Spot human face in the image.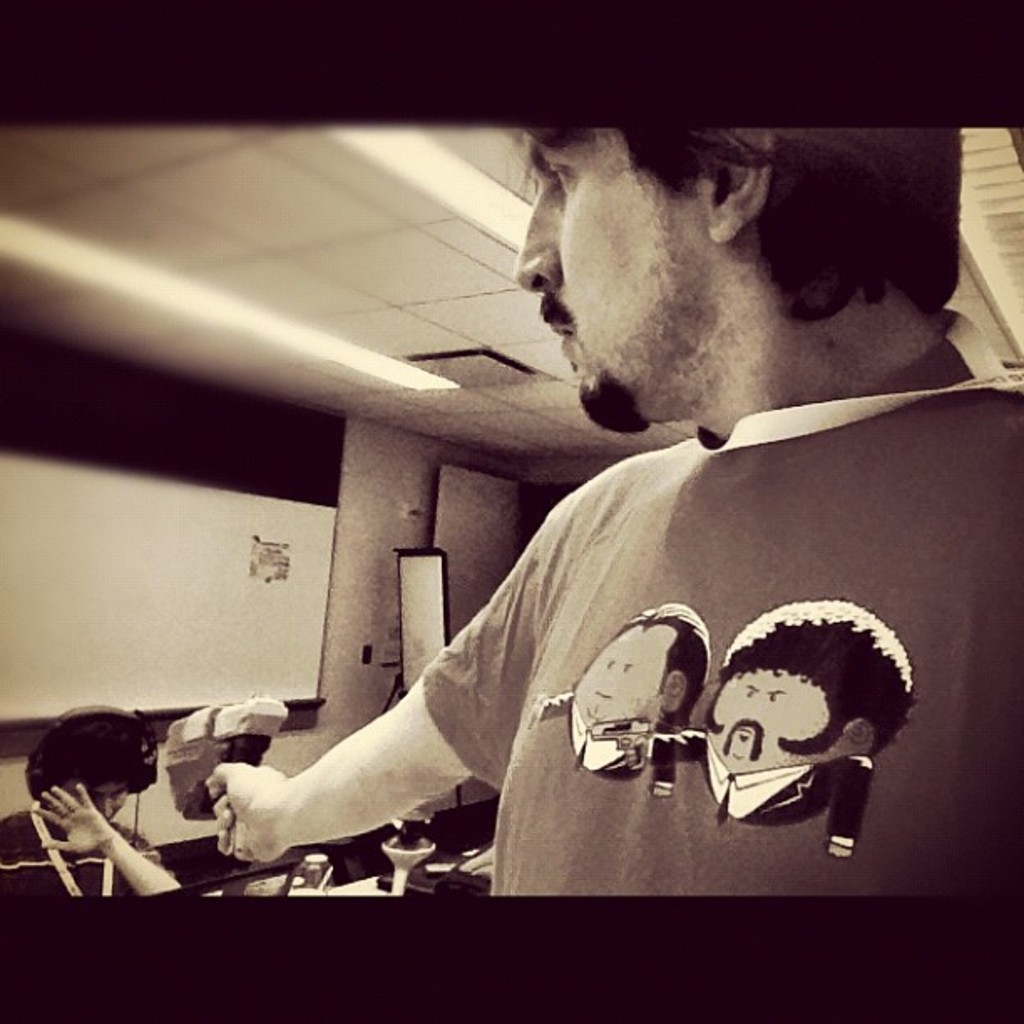
human face found at x1=709 y1=663 x2=847 y2=775.
